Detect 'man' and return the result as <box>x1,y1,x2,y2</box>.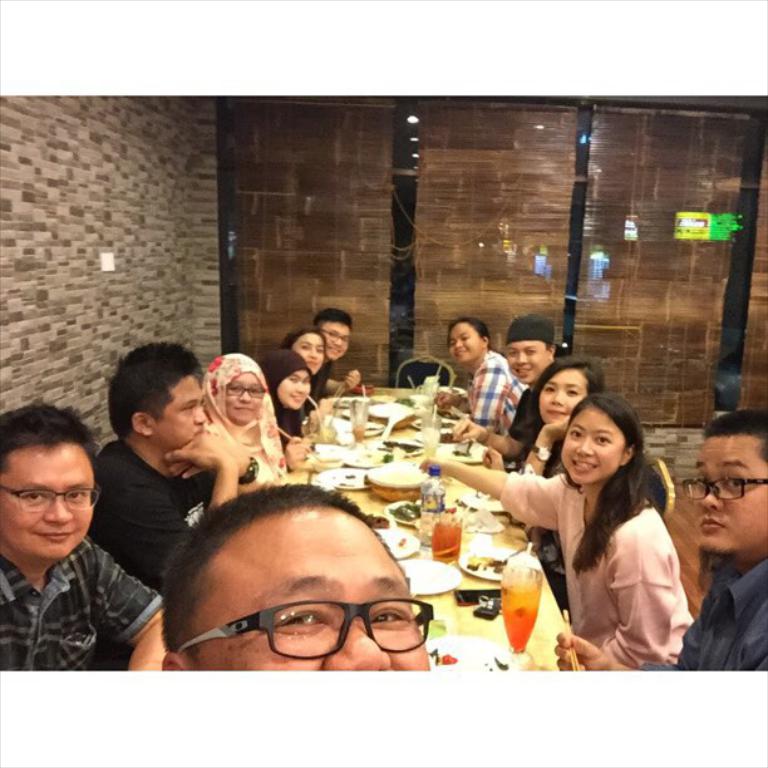
<box>453,317,555,466</box>.
